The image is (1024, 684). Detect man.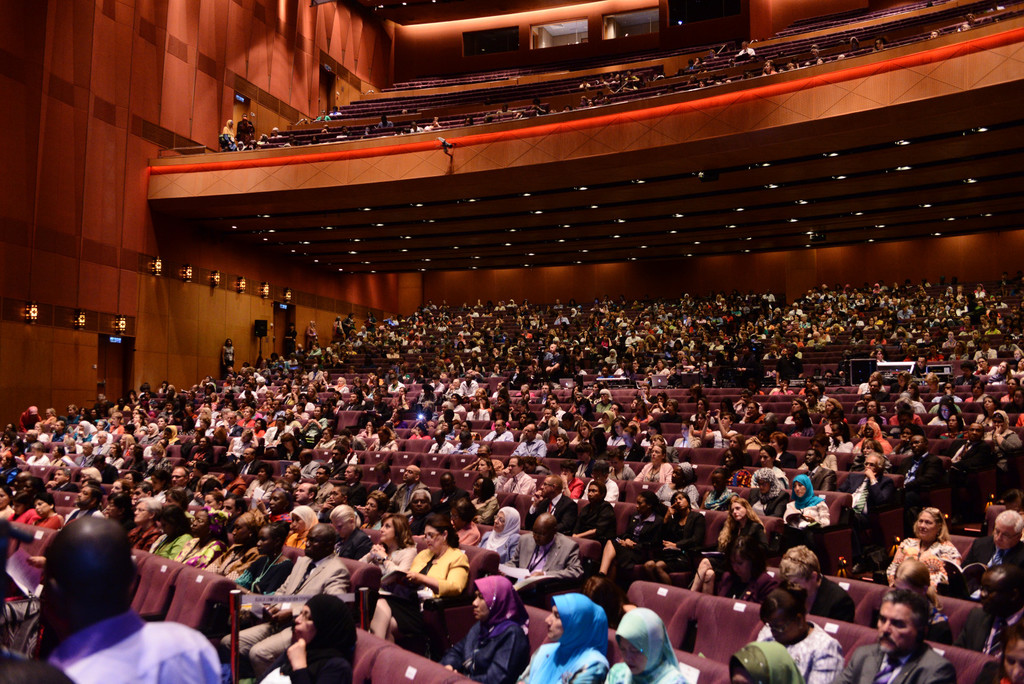
Detection: bbox=[904, 313, 917, 329].
